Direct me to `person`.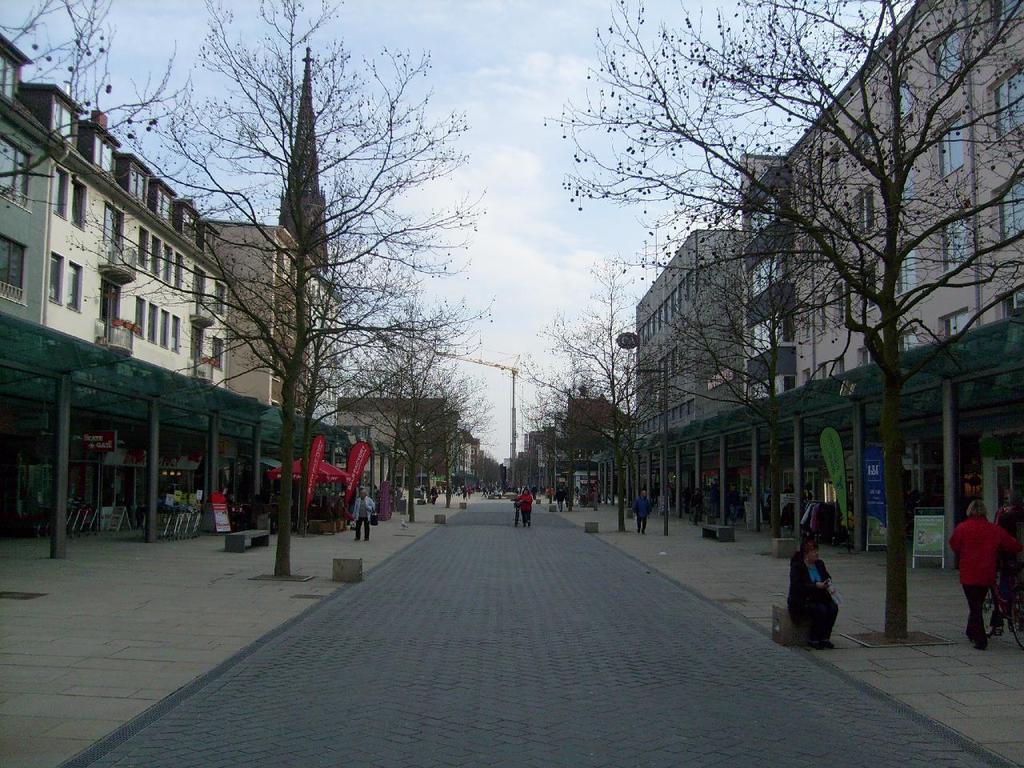
Direction: bbox(694, 488, 700, 528).
